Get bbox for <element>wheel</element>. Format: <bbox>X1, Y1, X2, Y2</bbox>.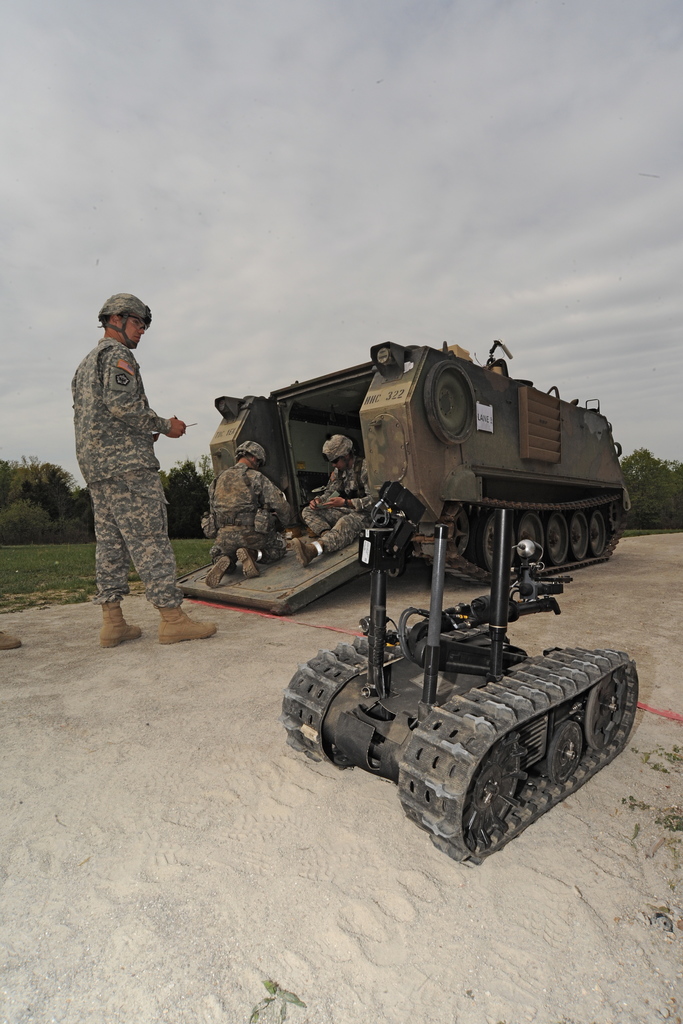
<bbox>567, 511, 590, 560</bbox>.
